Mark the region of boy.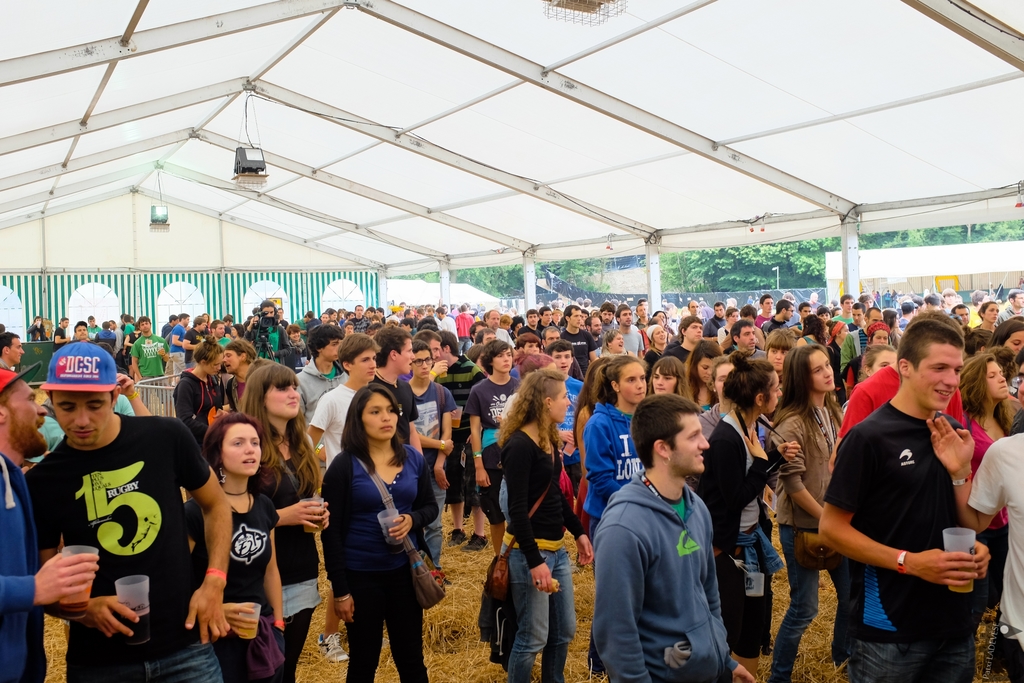
Region: 831, 295, 854, 325.
